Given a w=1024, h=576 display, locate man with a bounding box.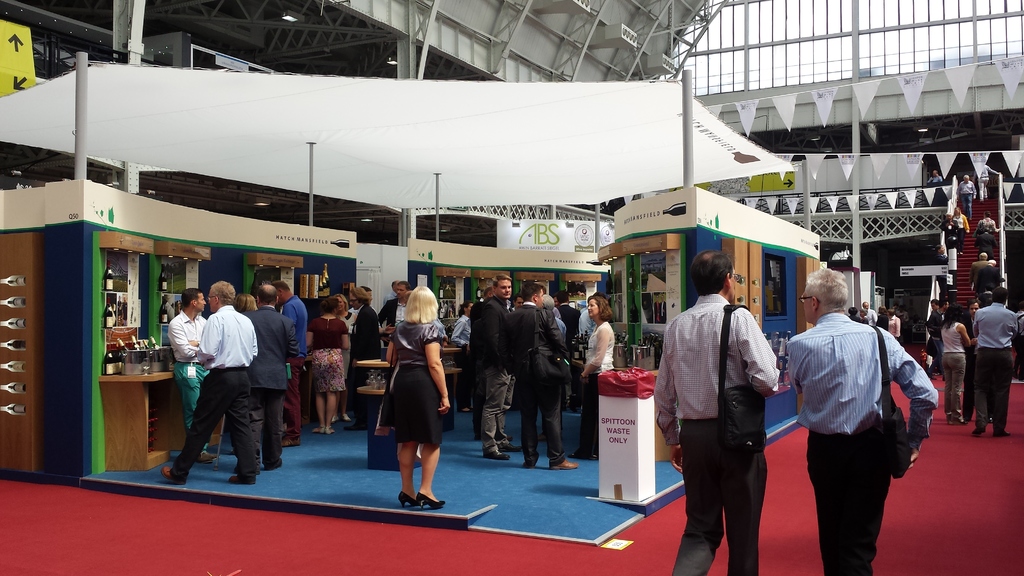
Located: bbox=[956, 175, 976, 218].
